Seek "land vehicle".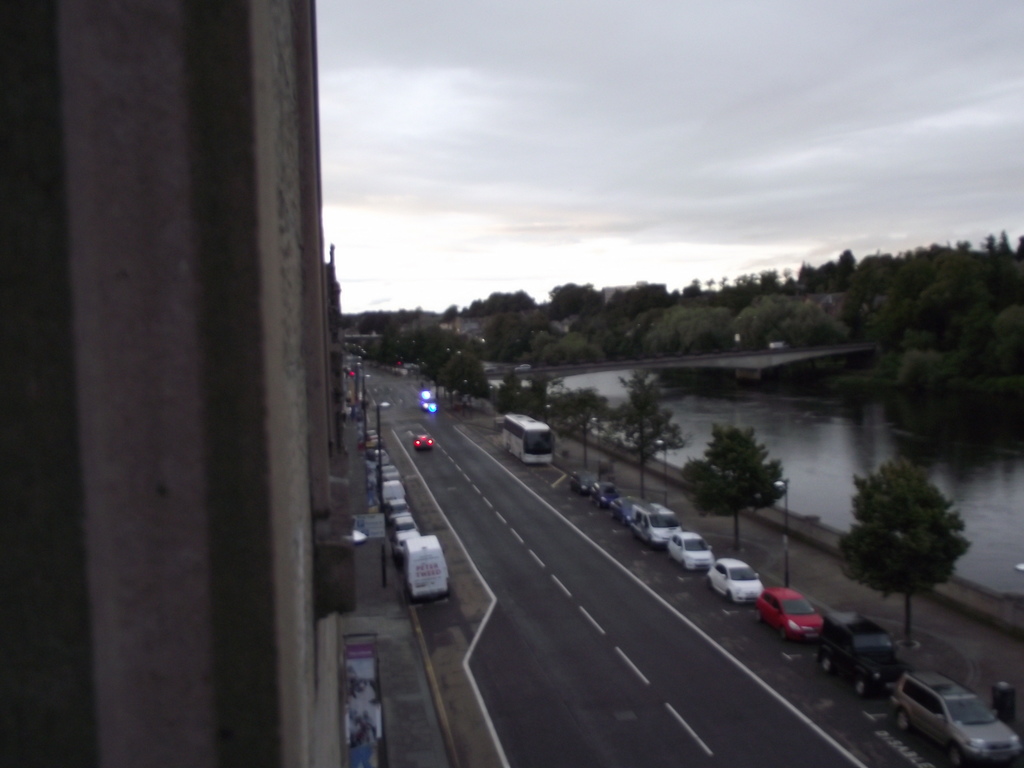
(392,503,407,512).
